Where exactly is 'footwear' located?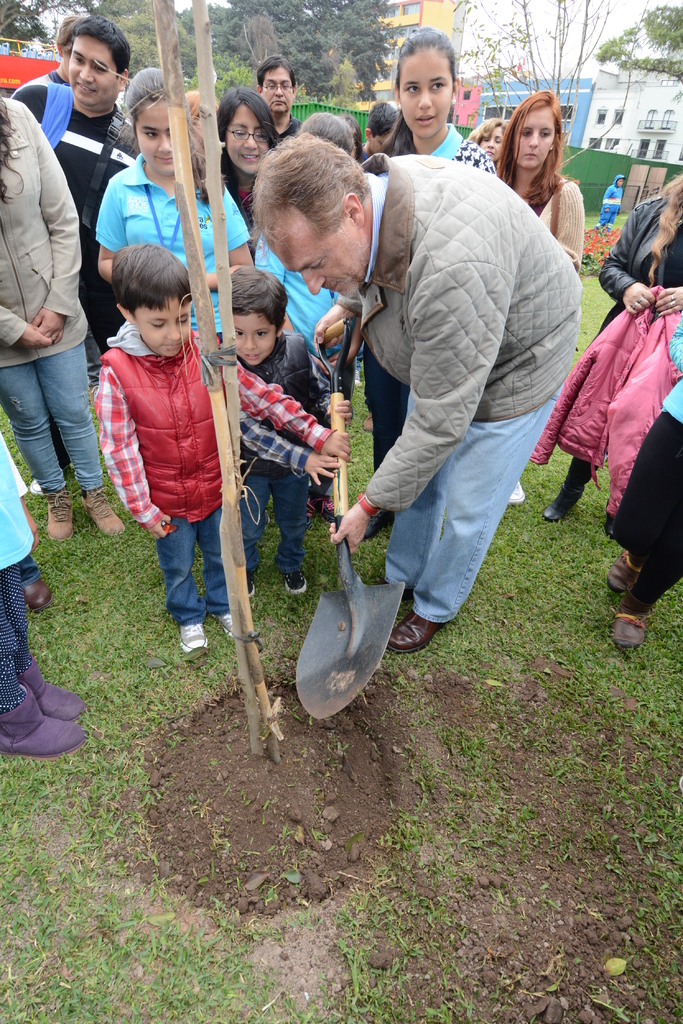
Its bounding box is [611,550,648,591].
